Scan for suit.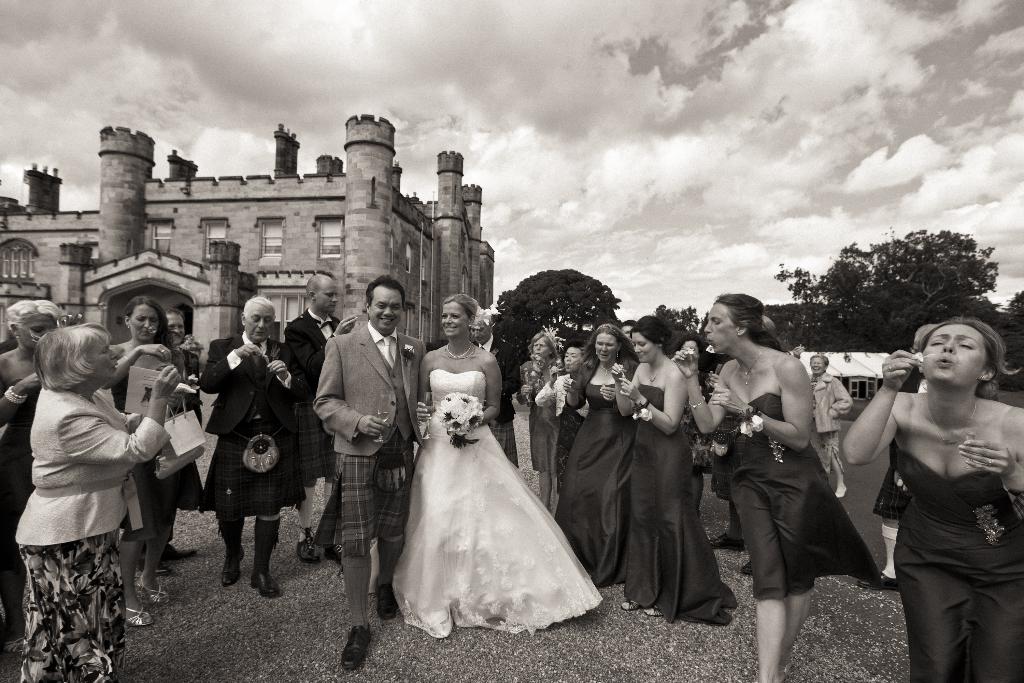
Scan result: locate(196, 333, 309, 434).
